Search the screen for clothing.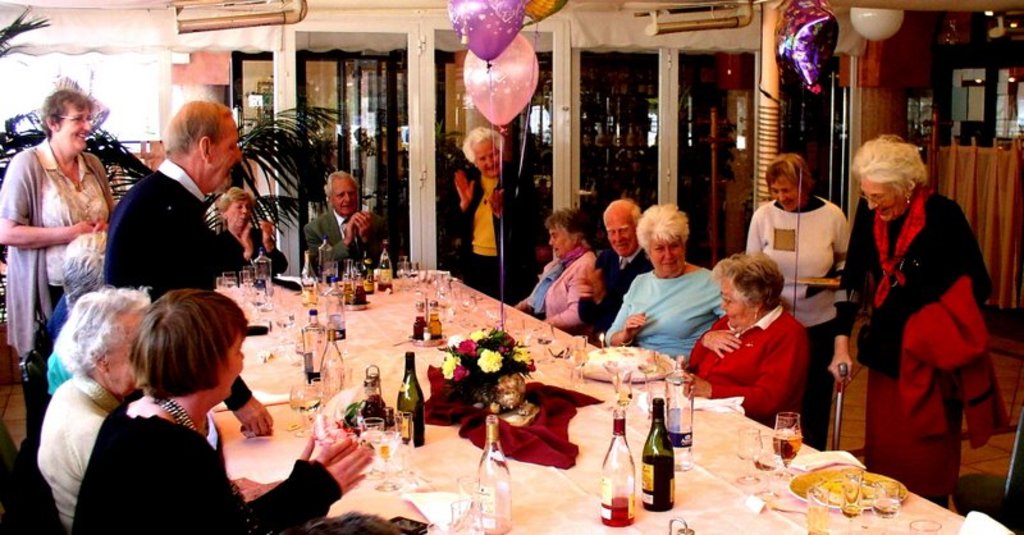
Found at <bbox>109, 161, 233, 289</bbox>.
